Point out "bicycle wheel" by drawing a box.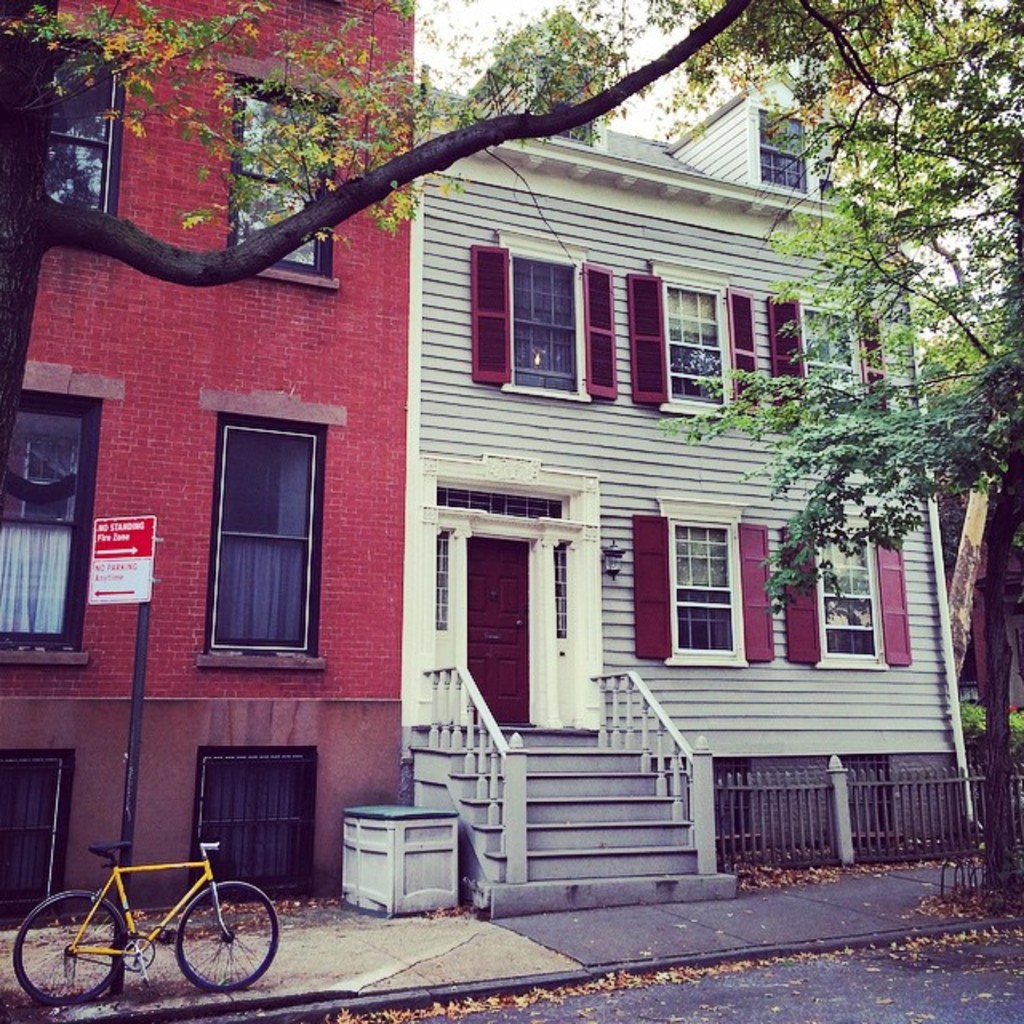
[x1=13, y1=893, x2=131, y2=1005].
